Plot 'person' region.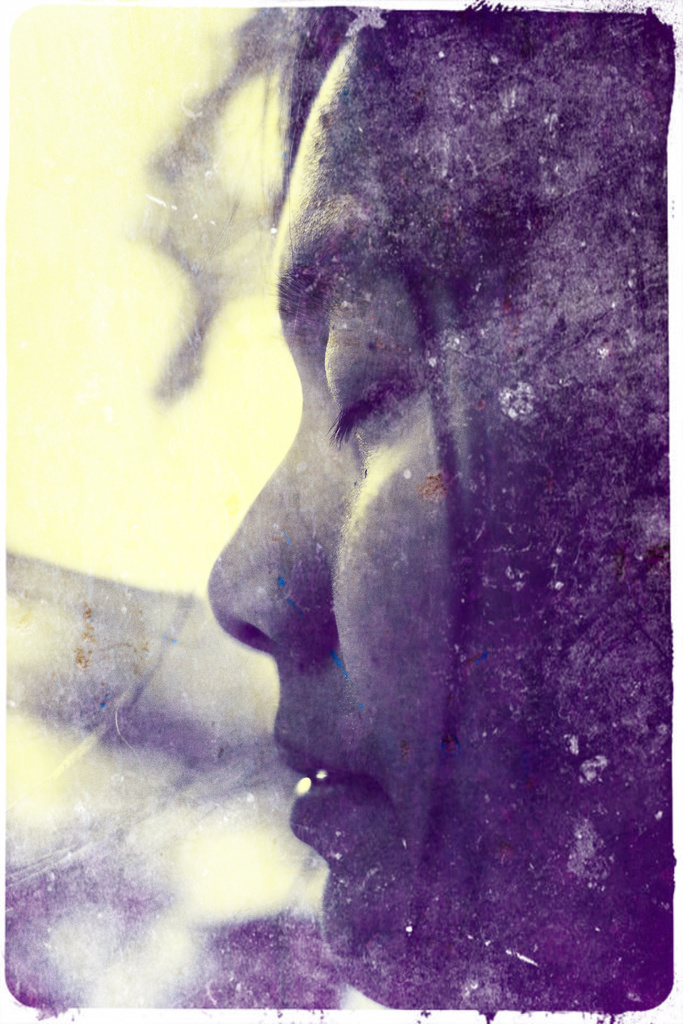
Plotted at [128, 74, 647, 1016].
